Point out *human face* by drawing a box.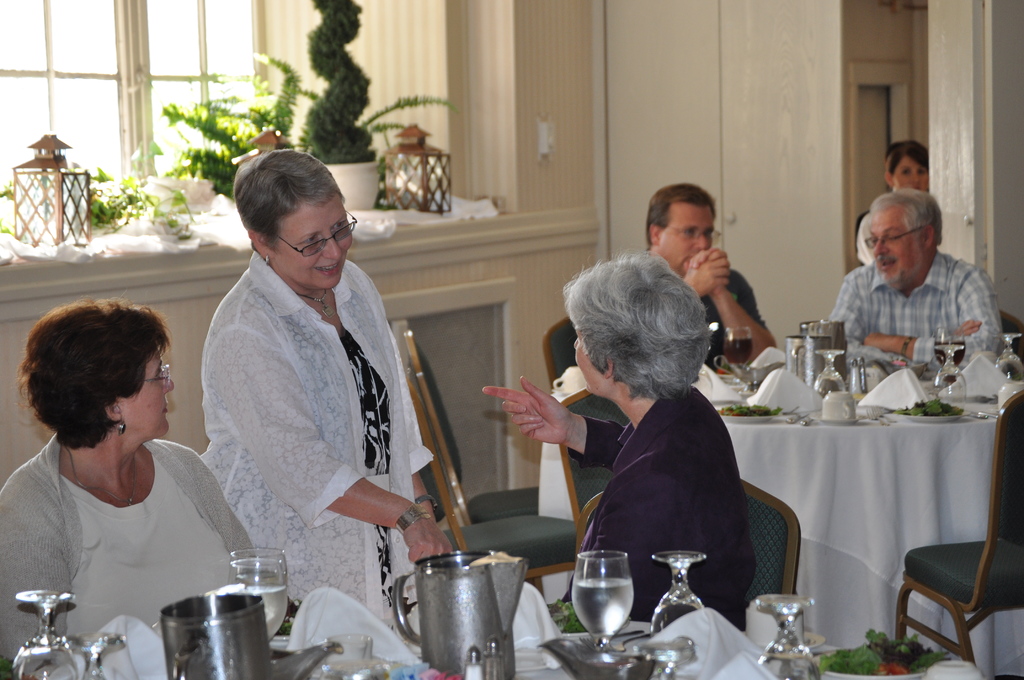
locate(275, 195, 351, 291).
